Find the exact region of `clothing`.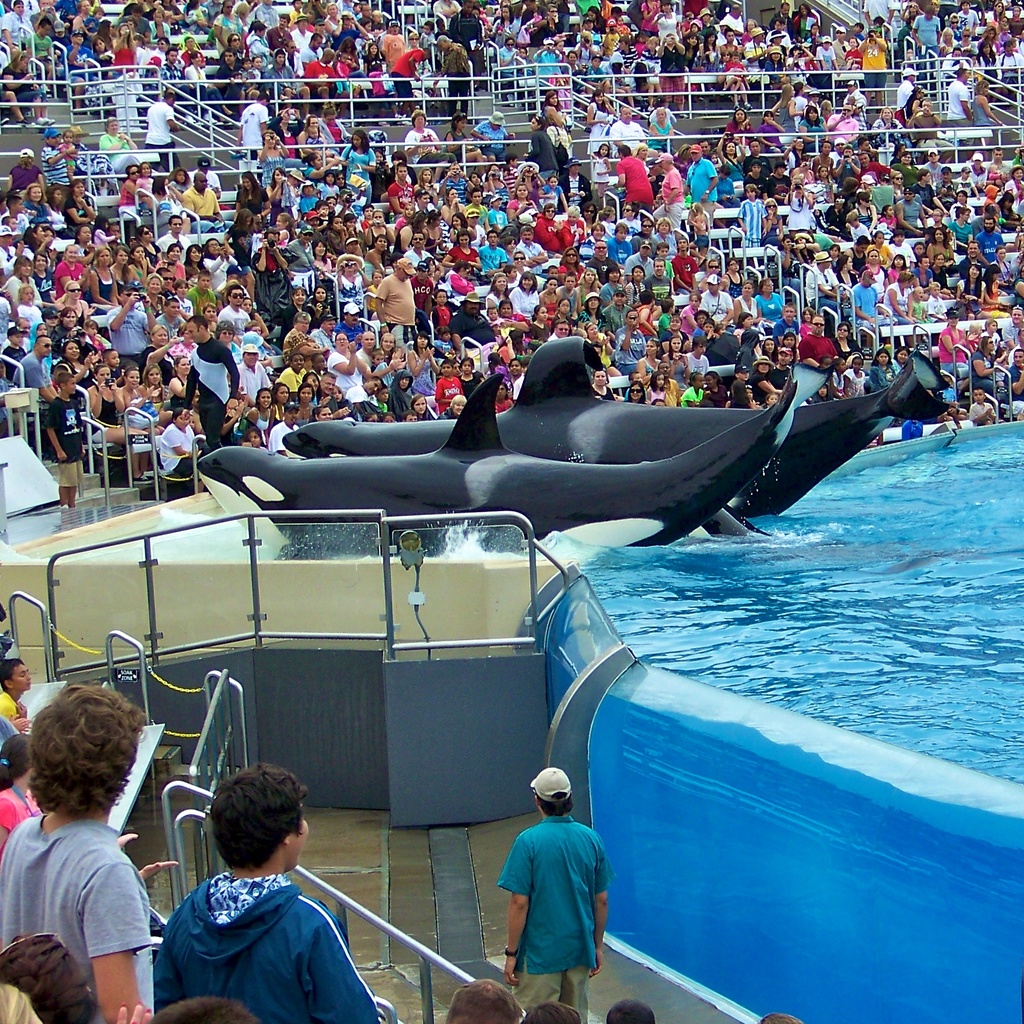
Exact region: BBox(504, 811, 614, 986).
